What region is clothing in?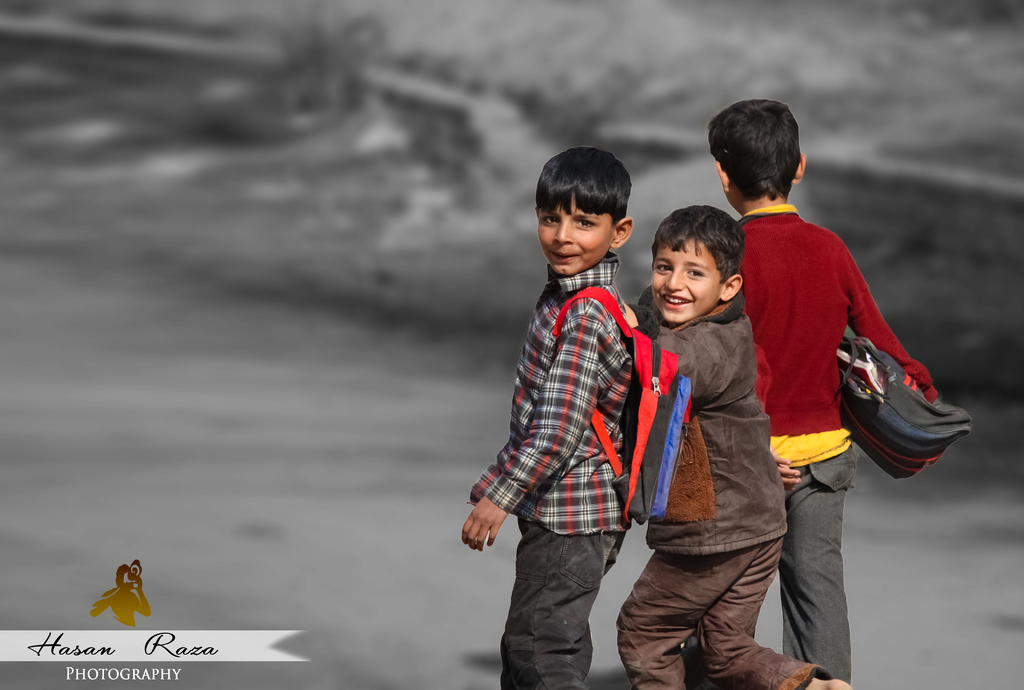
{"left": 614, "top": 555, "right": 833, "bottom": 689}.
